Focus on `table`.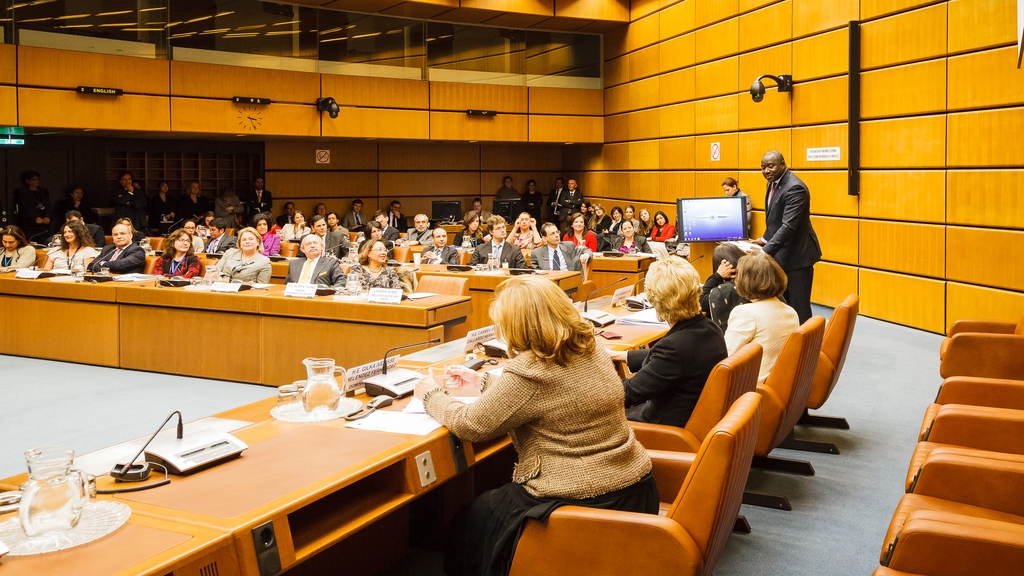
Focused at bbox=[0, 261, 488, 387].
